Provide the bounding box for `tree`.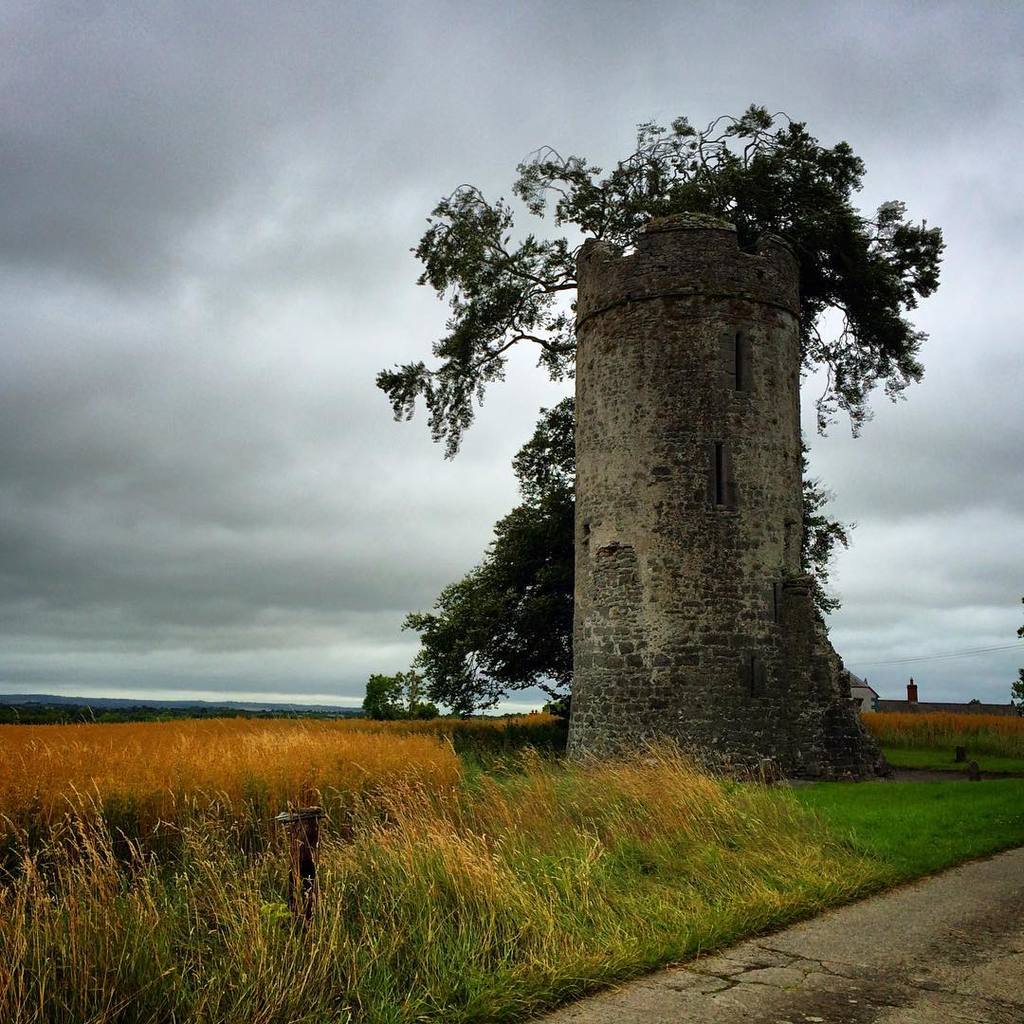
<box>359,662,452,727</box>.
